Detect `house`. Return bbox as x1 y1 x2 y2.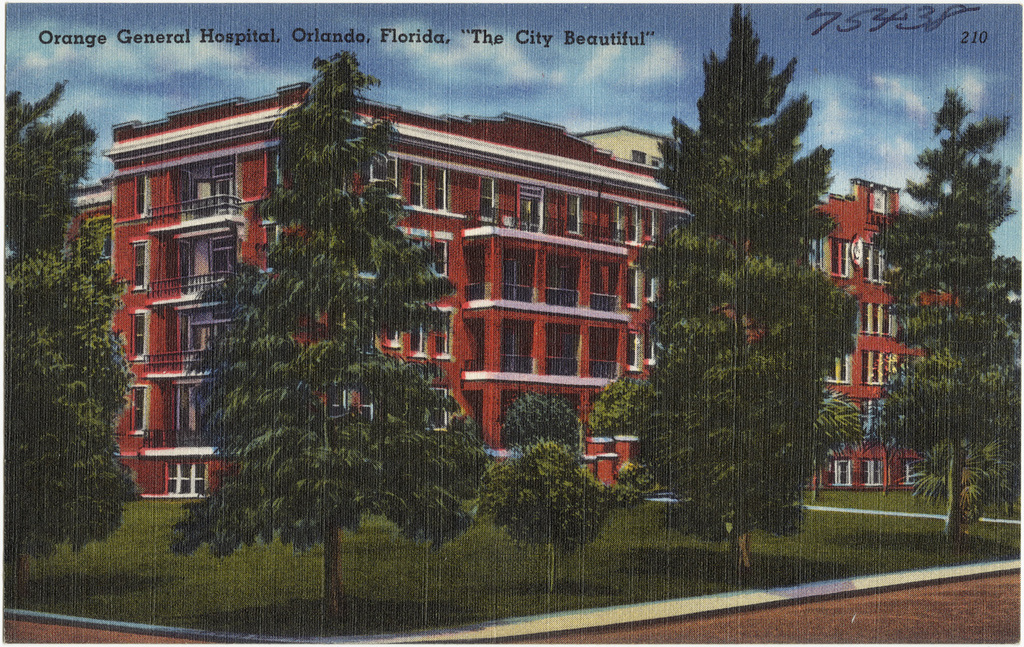
52 81 965 505.
